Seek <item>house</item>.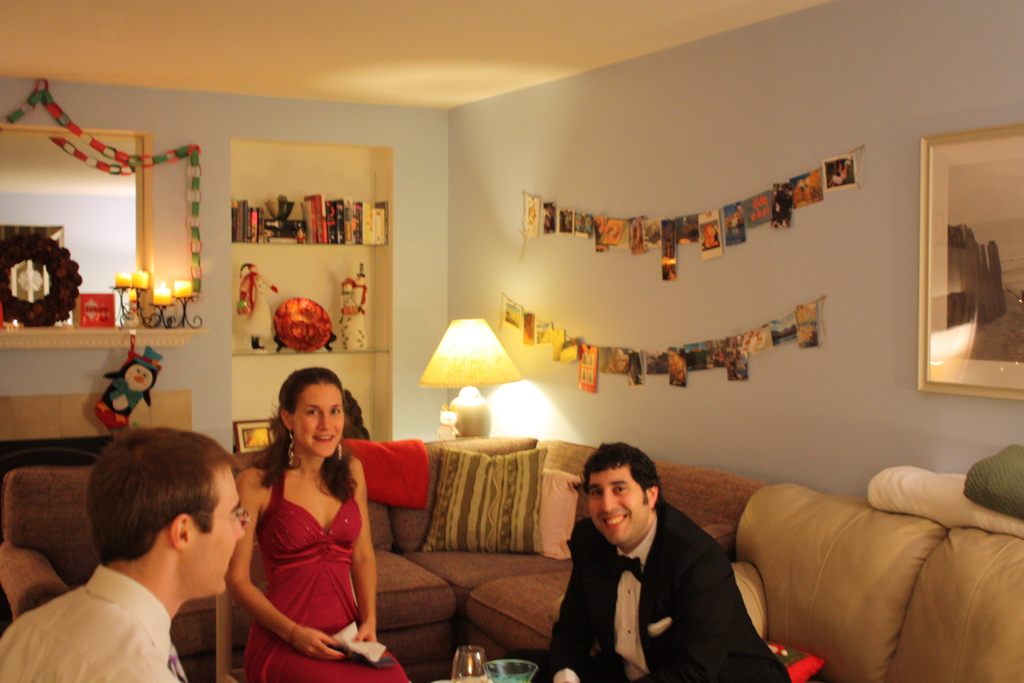
(x1=0, y1=0, x2=1023, y2=682).
